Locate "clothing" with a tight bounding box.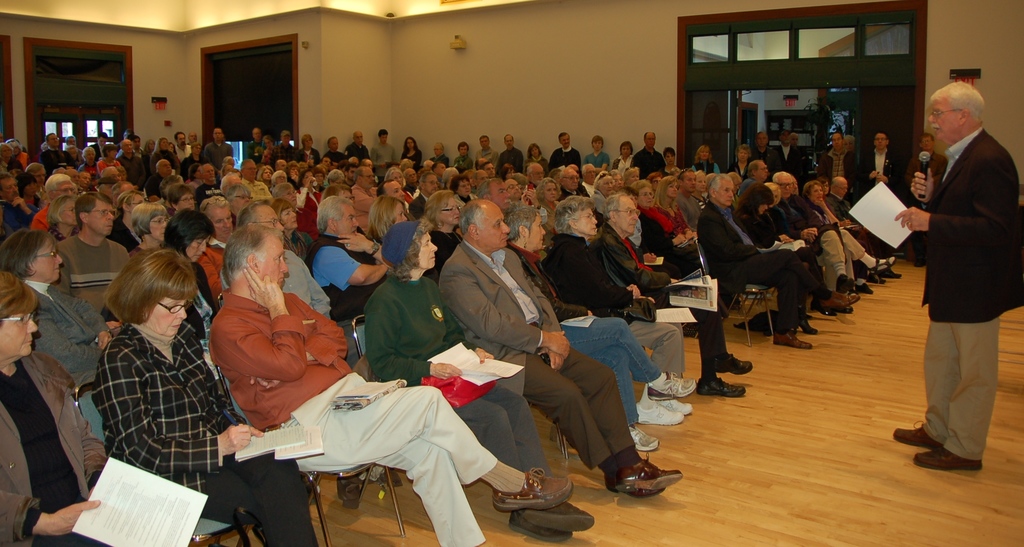
[319,147,348,163].
